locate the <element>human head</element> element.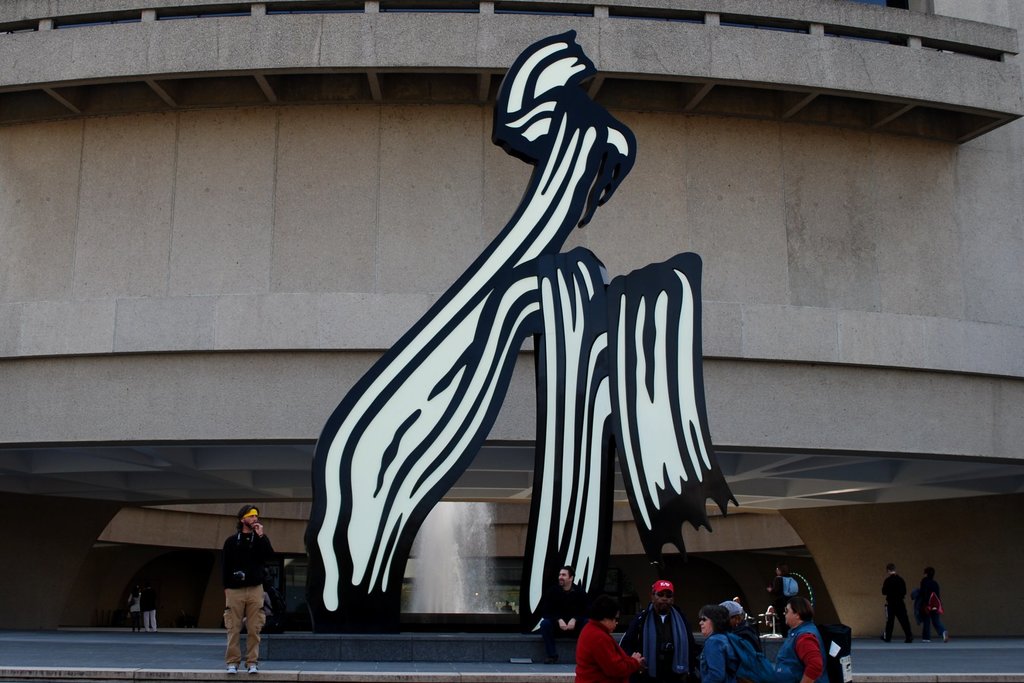
Element bbox: select_region(698, 607, 728, 636).
